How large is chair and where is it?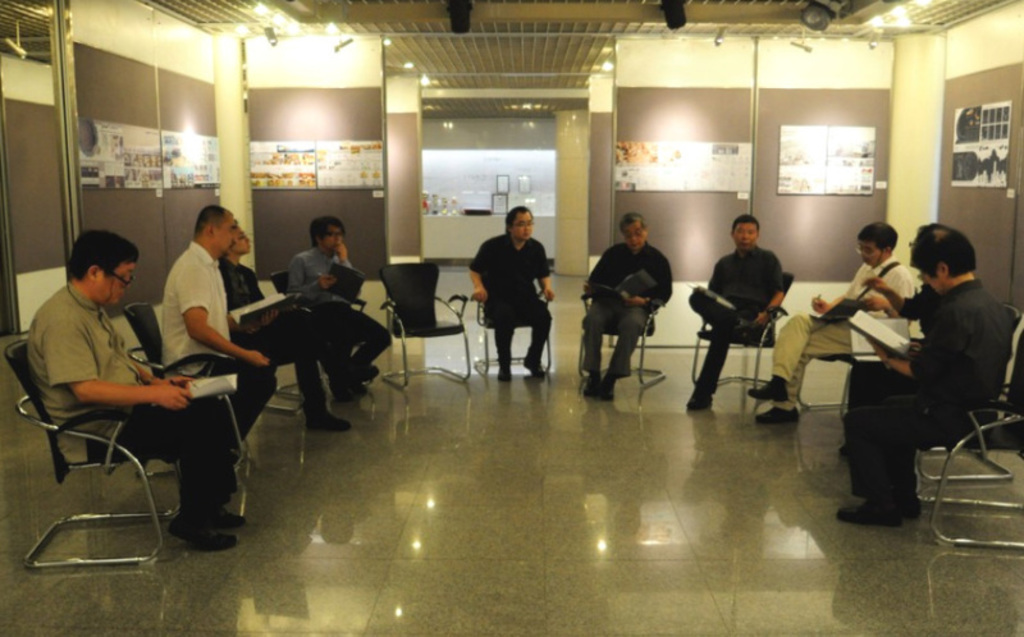
Bounding box: (left=909, top=302, right=1023, bottom=555).
